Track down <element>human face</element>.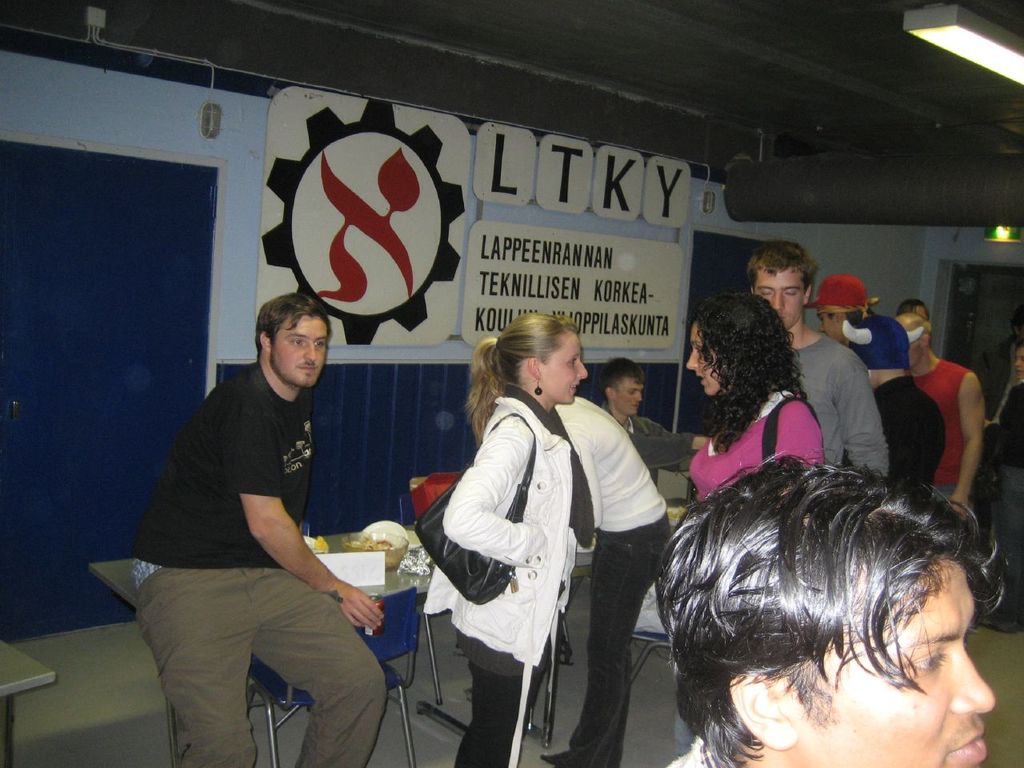
Tracked to left=272, top=322, right=328, bottom=389.
